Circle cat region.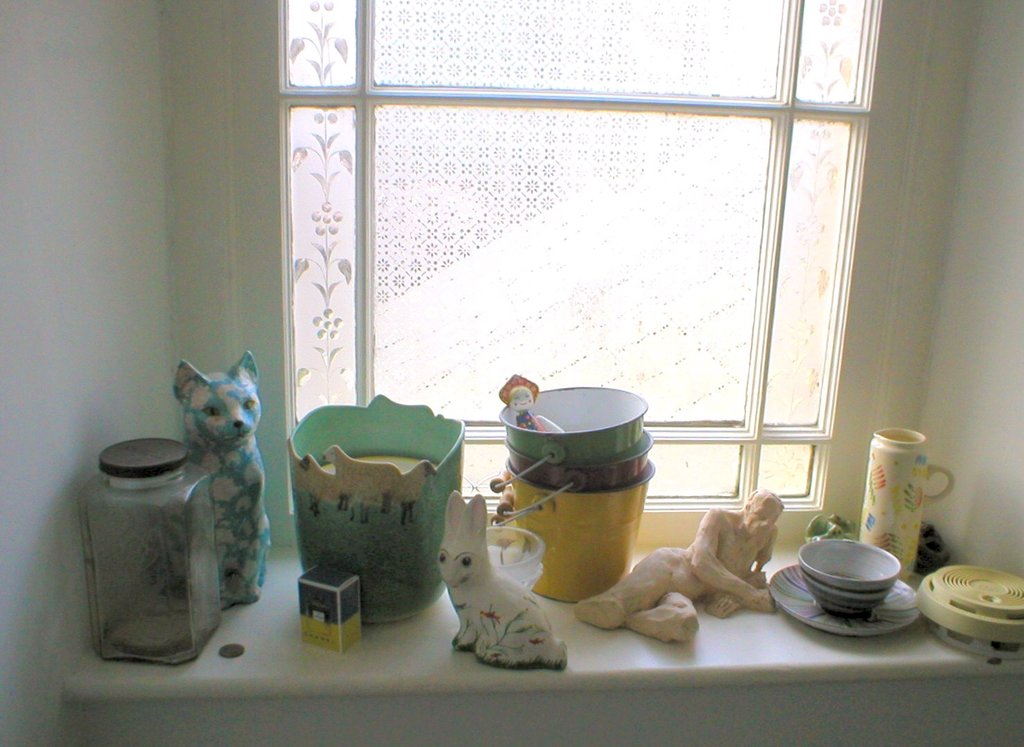
Region: left=445, top=481, right=569, bottom=671.
